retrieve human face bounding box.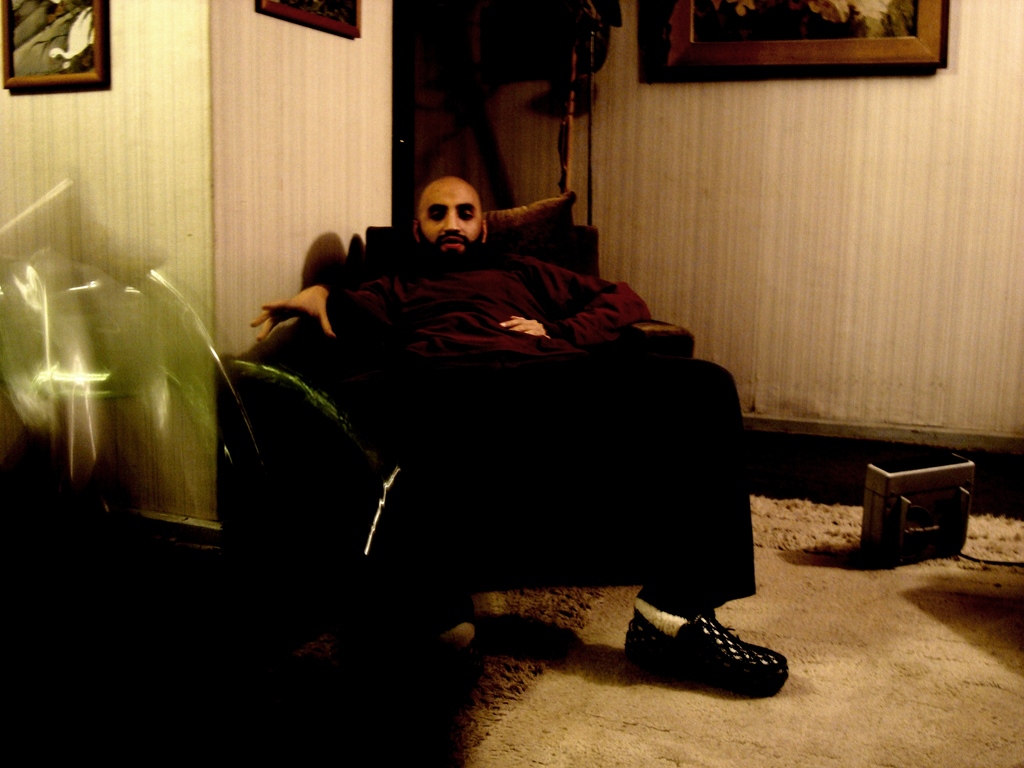
Bounding box: box=[419, 190, 480, 257].
